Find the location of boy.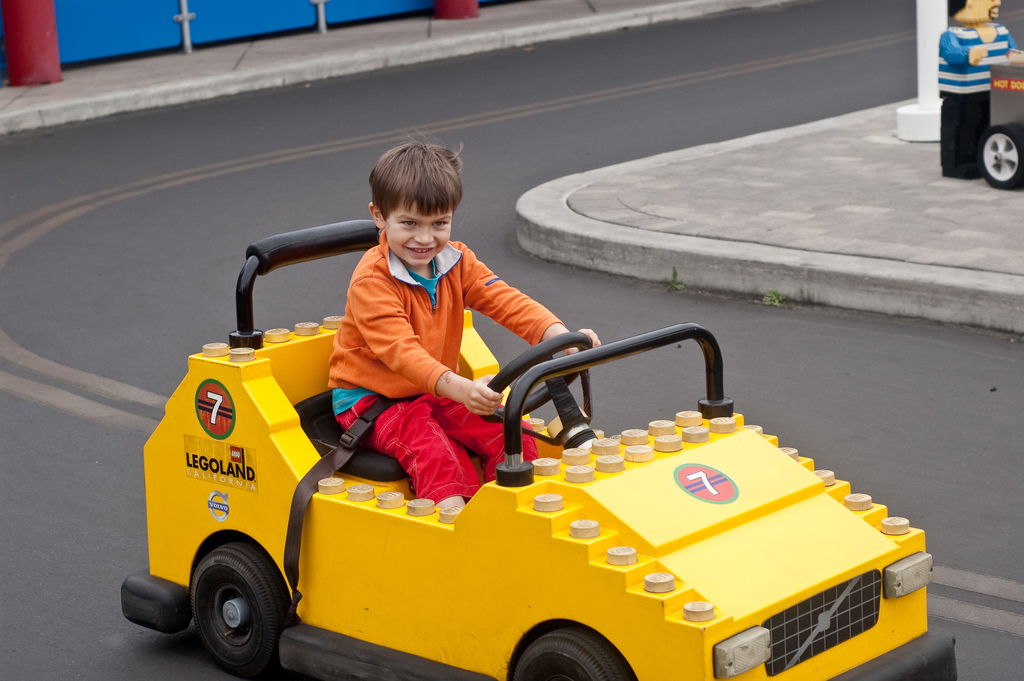
Location: BBox(328, 129, 603, 506).
